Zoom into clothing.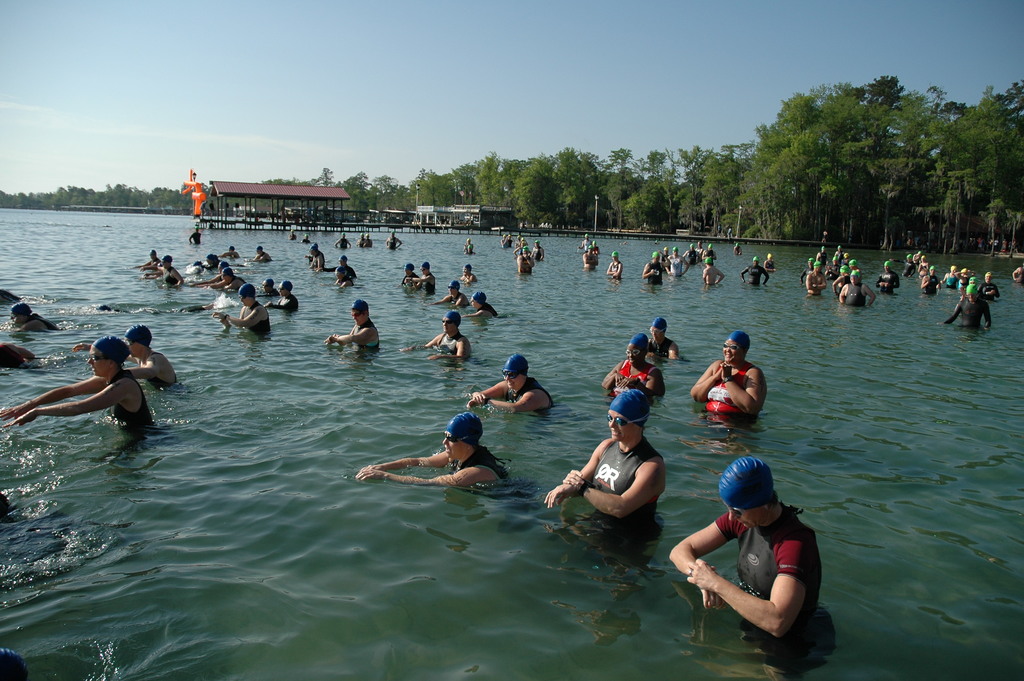
Zoom target: Rect(313, 252, 324, 274).
